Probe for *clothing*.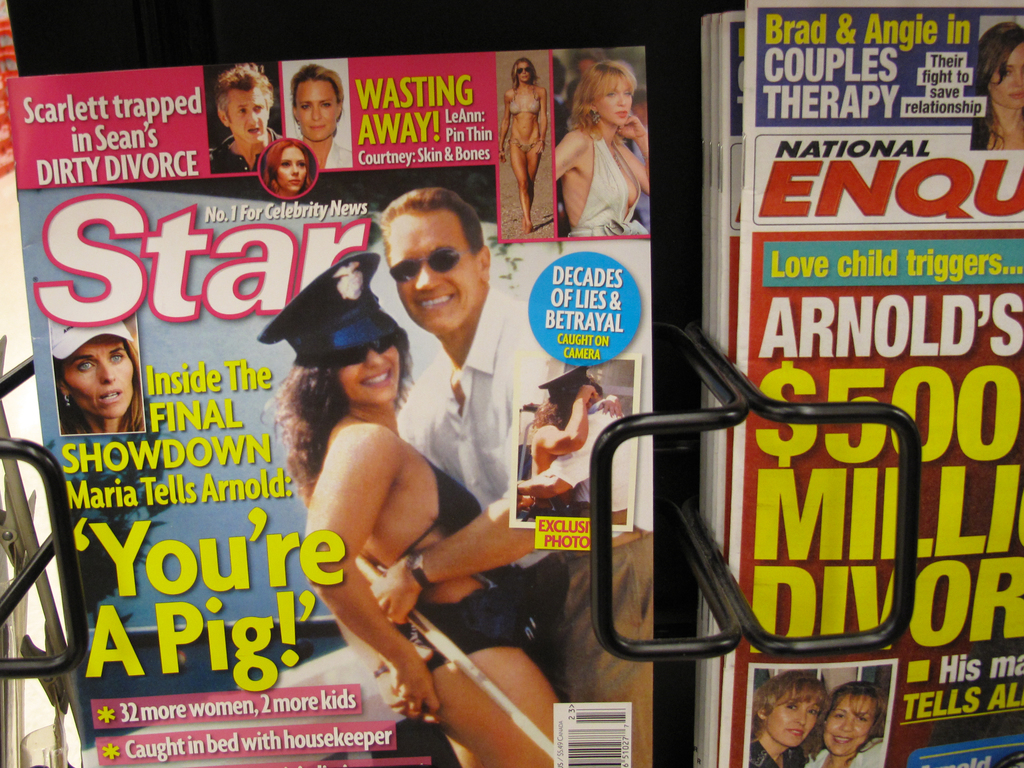
Probe result: (x1=538, y1=396, x2=627, y2=529).
